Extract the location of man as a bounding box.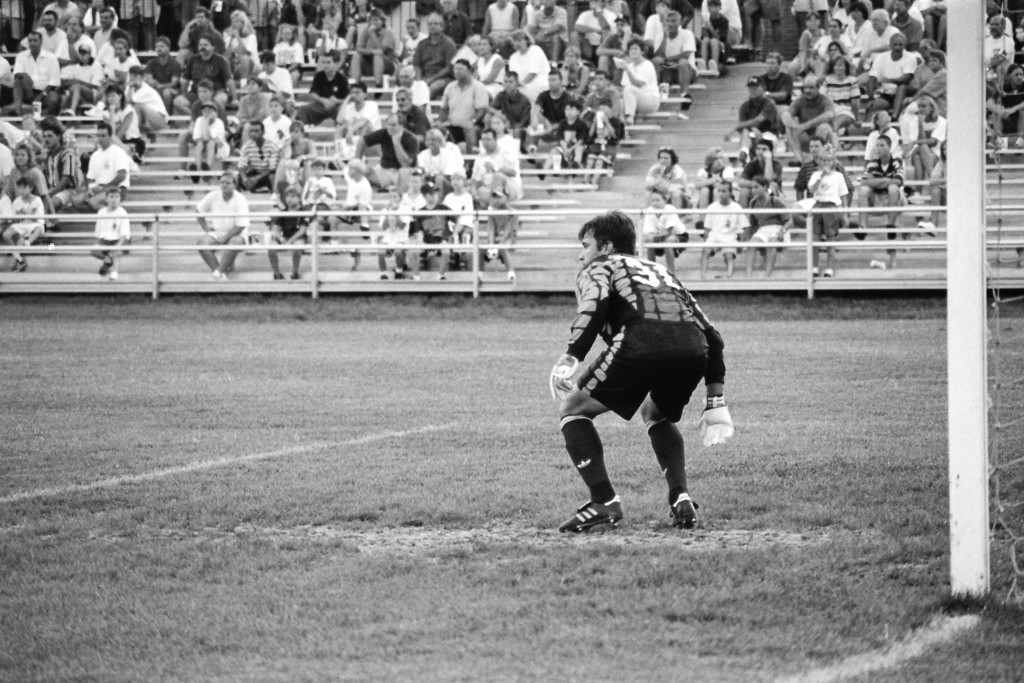
select_region(128, 66, 171, 136).
